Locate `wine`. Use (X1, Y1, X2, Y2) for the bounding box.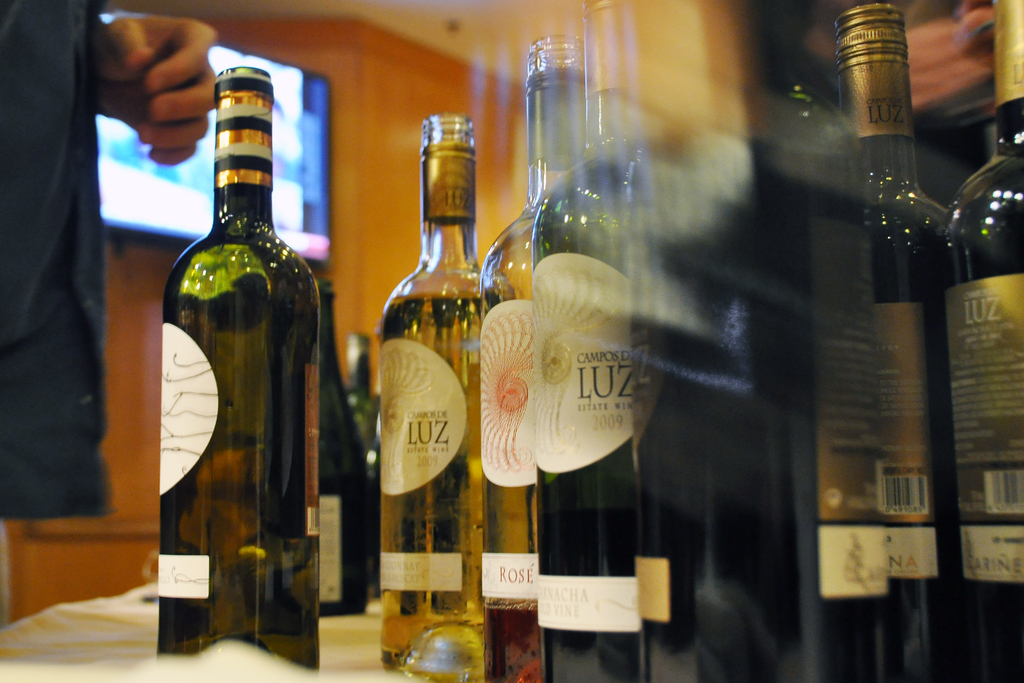
(360, 379, 382, 604).
